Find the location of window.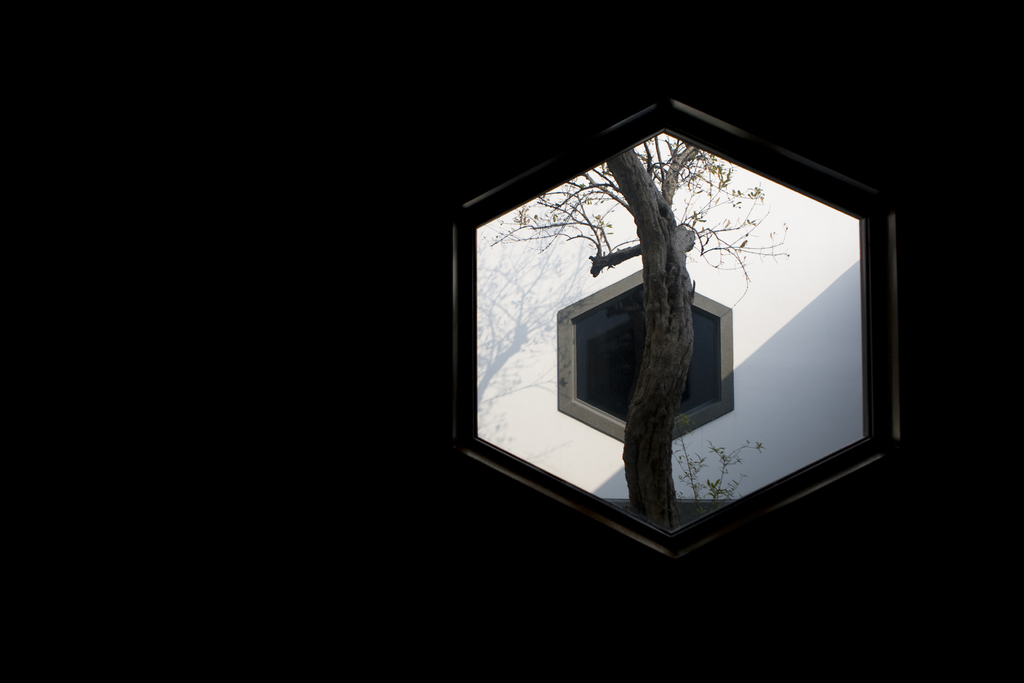
Location: crop(471, 102, 897, 551).
